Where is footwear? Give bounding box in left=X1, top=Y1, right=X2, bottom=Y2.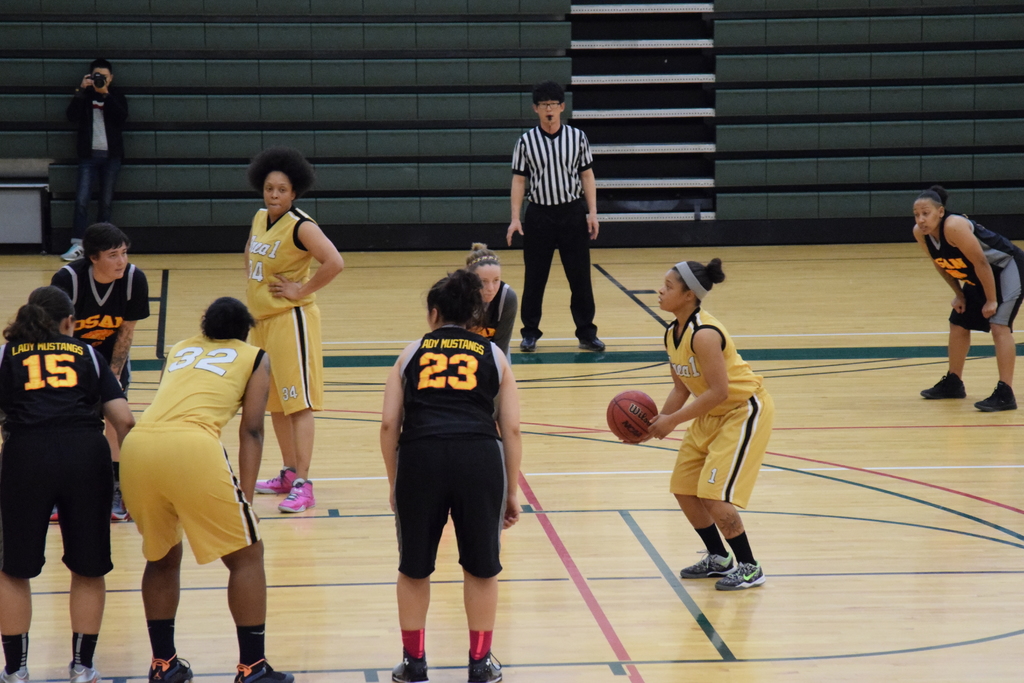
left=271, top=481, right=316, bottom=515.
